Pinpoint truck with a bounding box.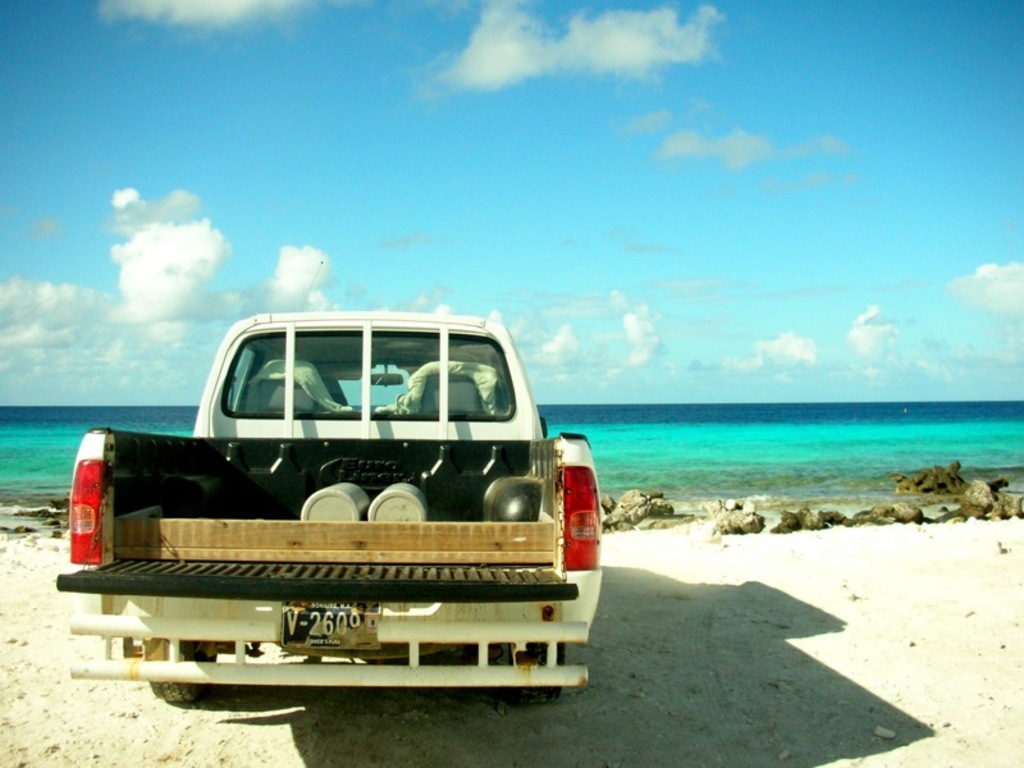
<region>52, 296, 612, 722</region>.
